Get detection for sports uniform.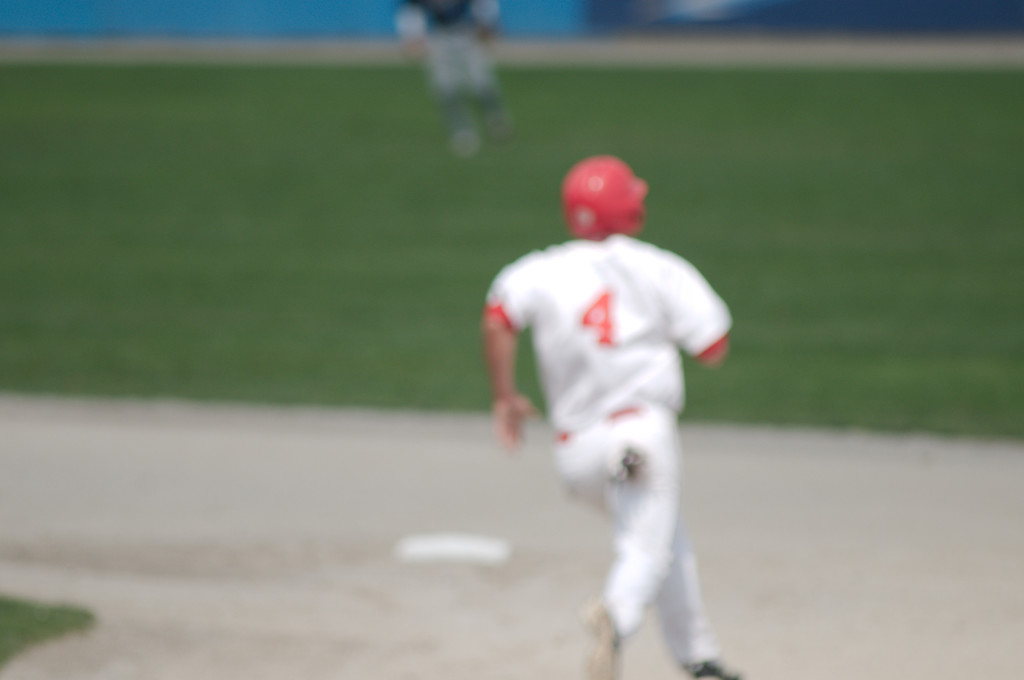
Detection: bbox=[383, 0, 506, 127].
